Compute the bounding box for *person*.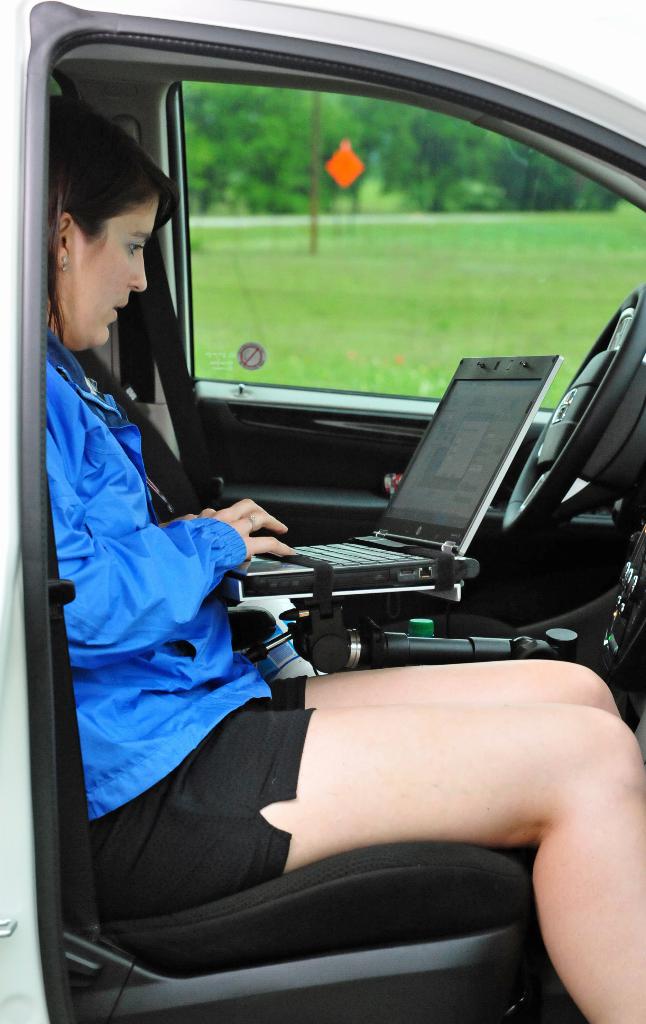
{"x1": 44, "y1": 92, "x2": 645, "y2": 1023}.
